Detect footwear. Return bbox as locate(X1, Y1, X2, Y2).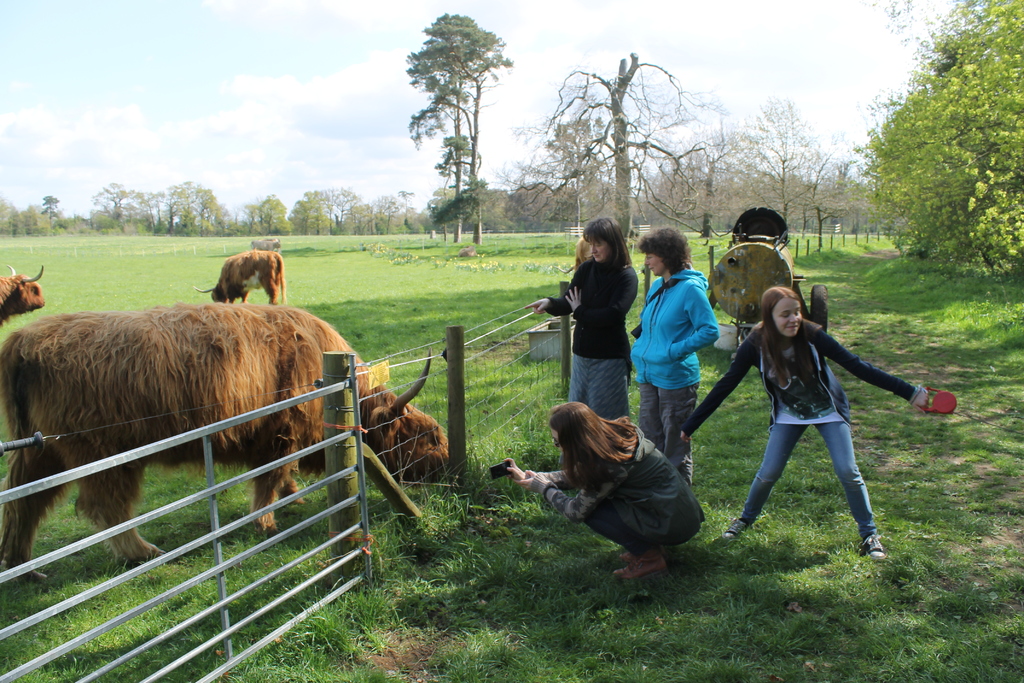
locate(718, 520, 756, 536).
